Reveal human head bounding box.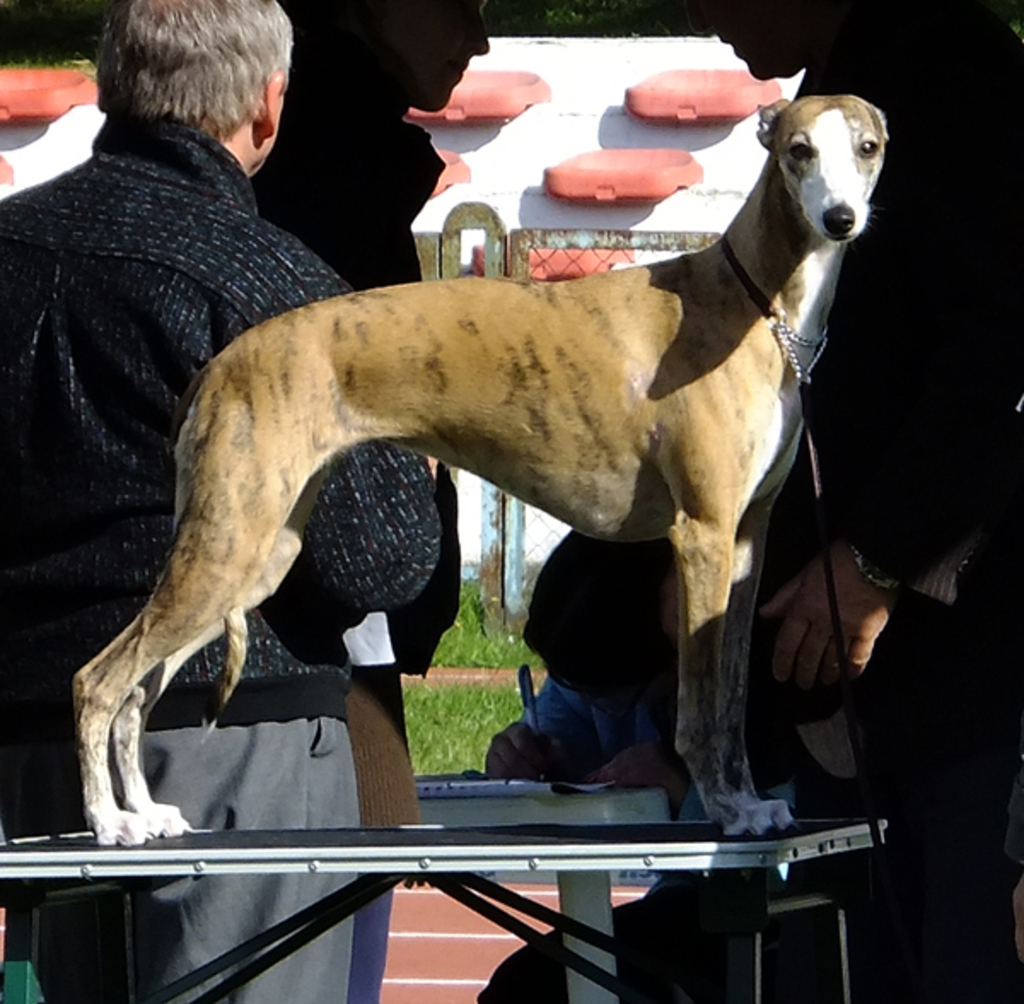
Revealed: BBox(693, 0, 836, 79).
